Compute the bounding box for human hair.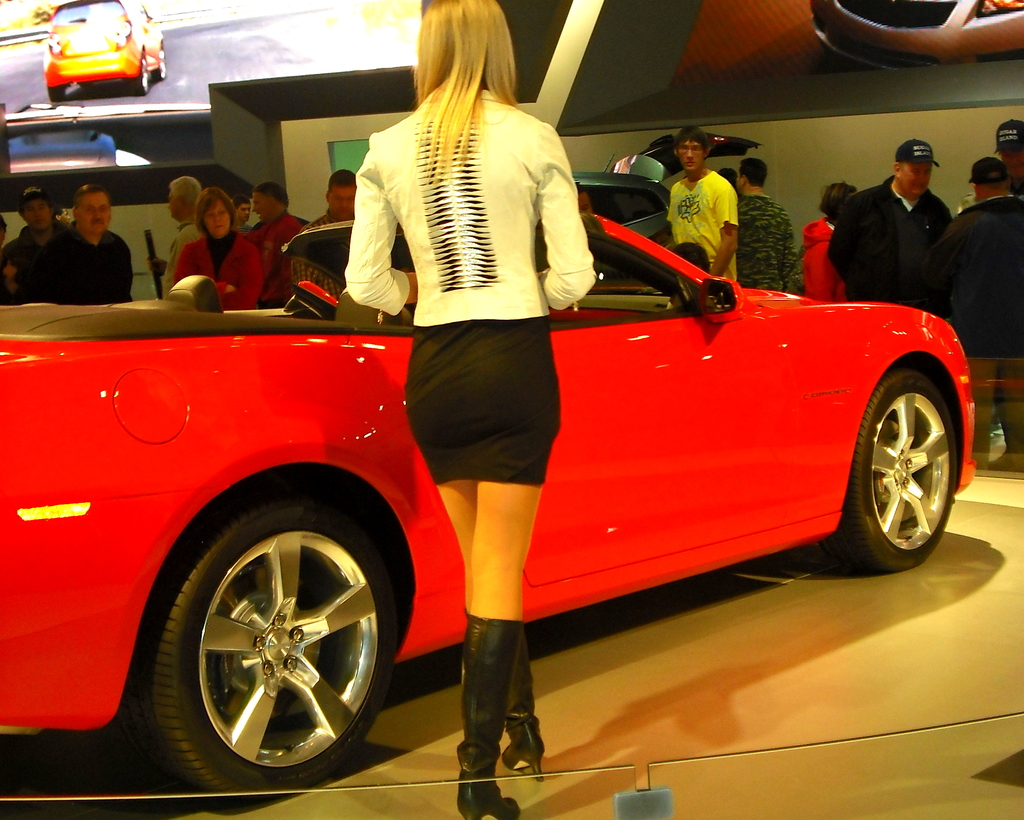
<box>328,168,358,189</box>.
